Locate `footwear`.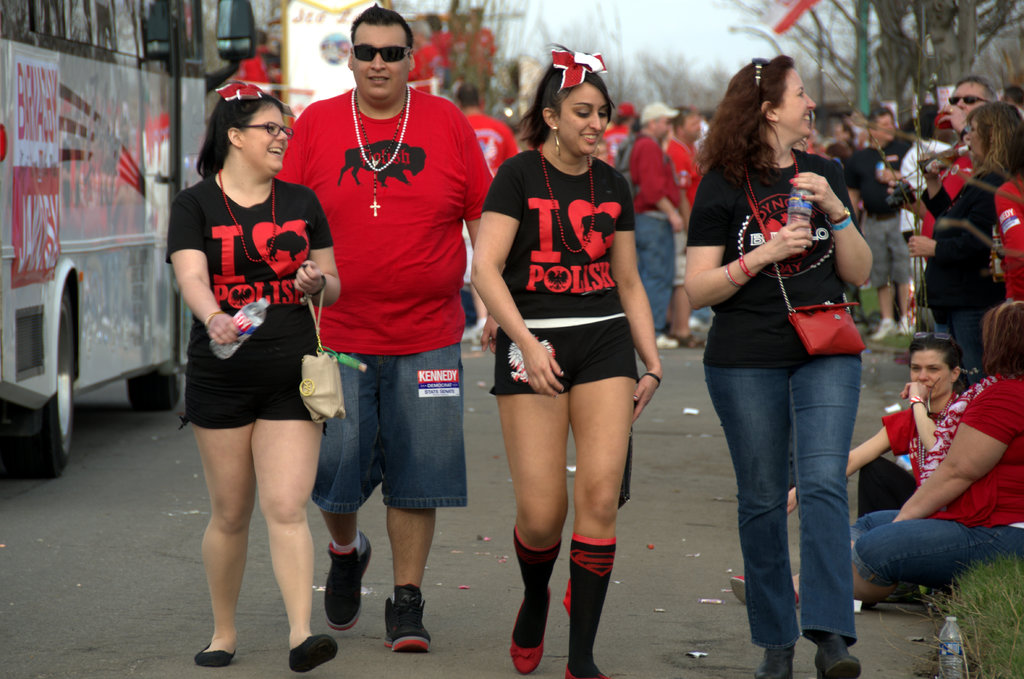
Bounding box: x1=378, y1=595, x2=435, y2=660.
